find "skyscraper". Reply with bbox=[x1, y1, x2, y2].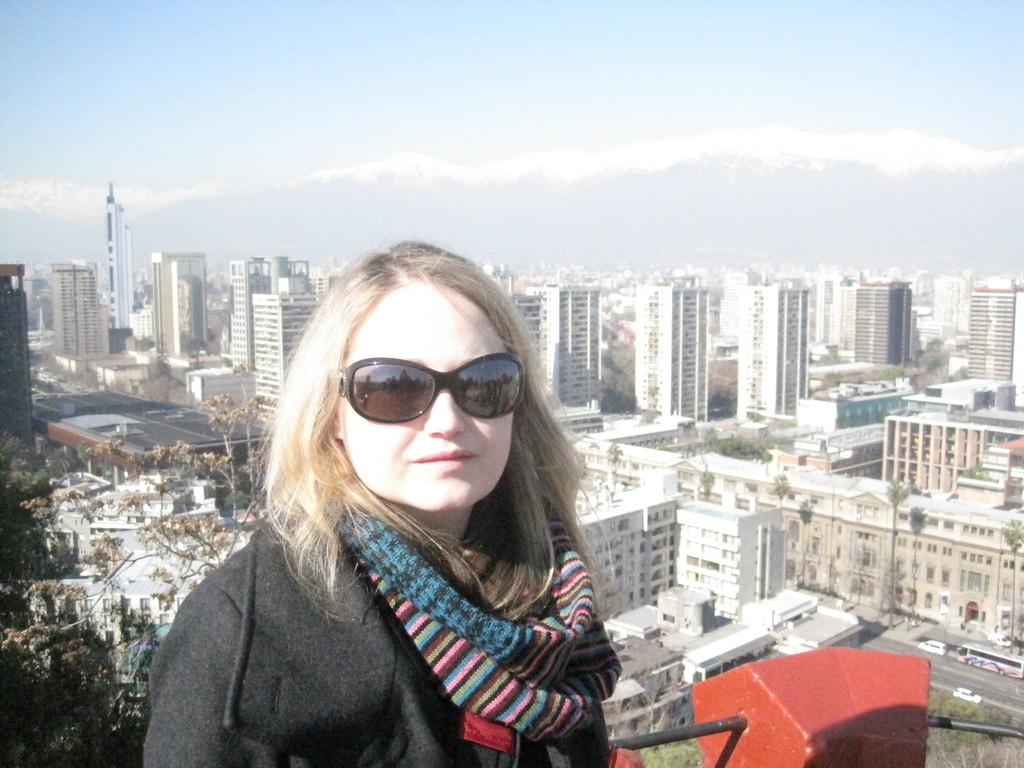
bbox=[277, 250, 310, 276].
